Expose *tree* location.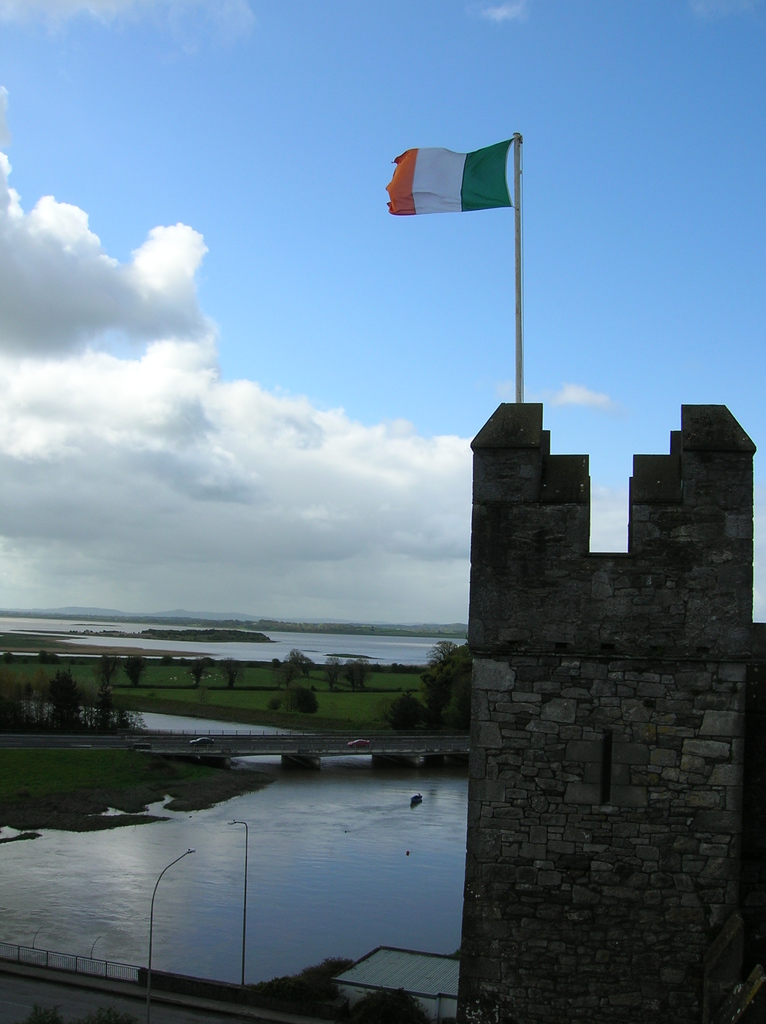
Exposed at region(38, 650, 59, 665).
